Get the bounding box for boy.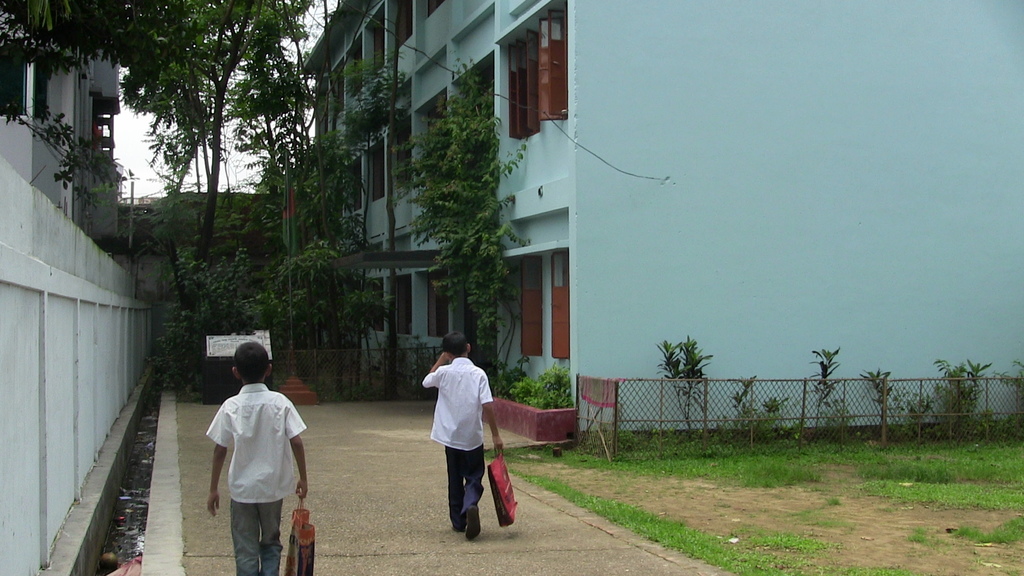
425:331:505:538.
